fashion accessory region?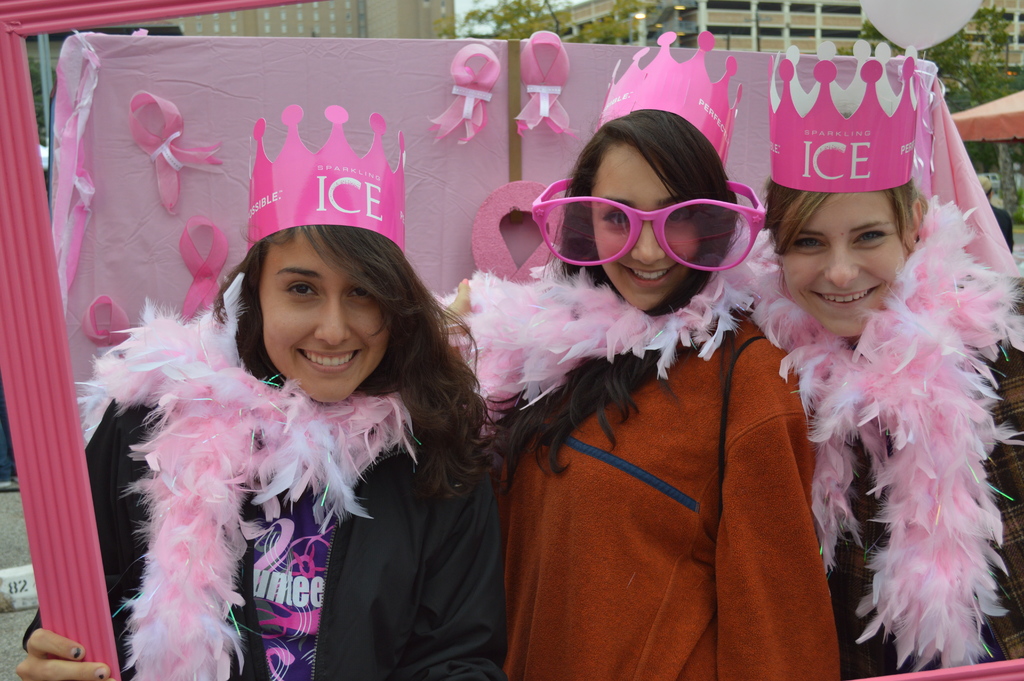
125 88 220 217
